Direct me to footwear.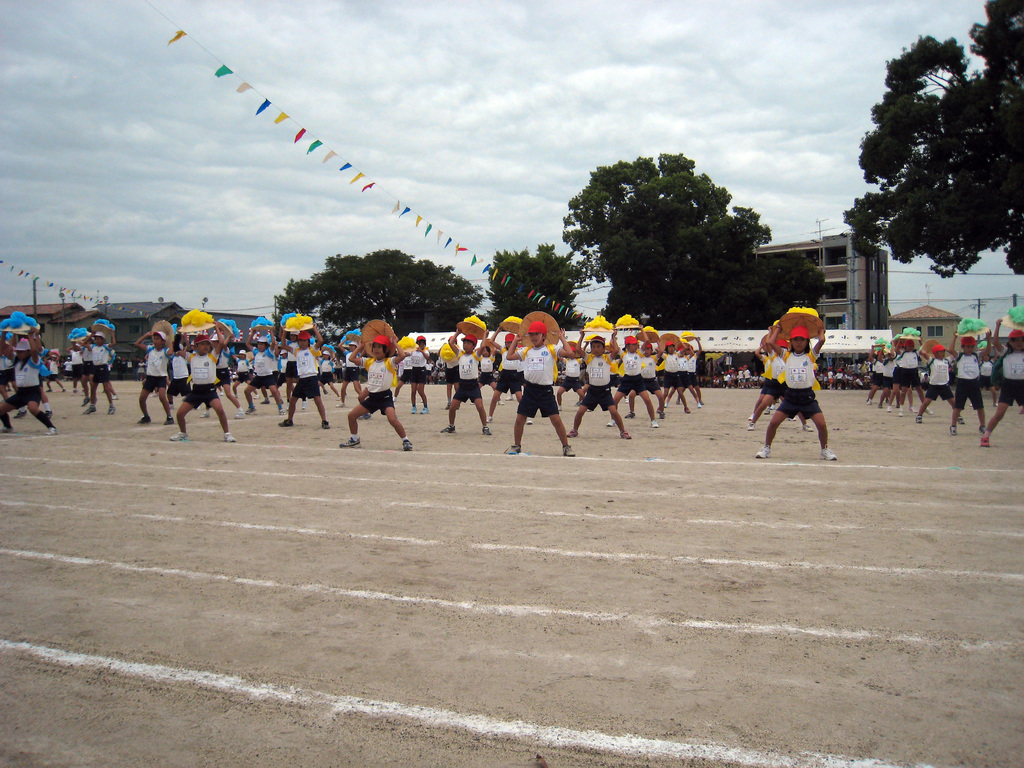
Direction: region(81, 395, 88, 406).
